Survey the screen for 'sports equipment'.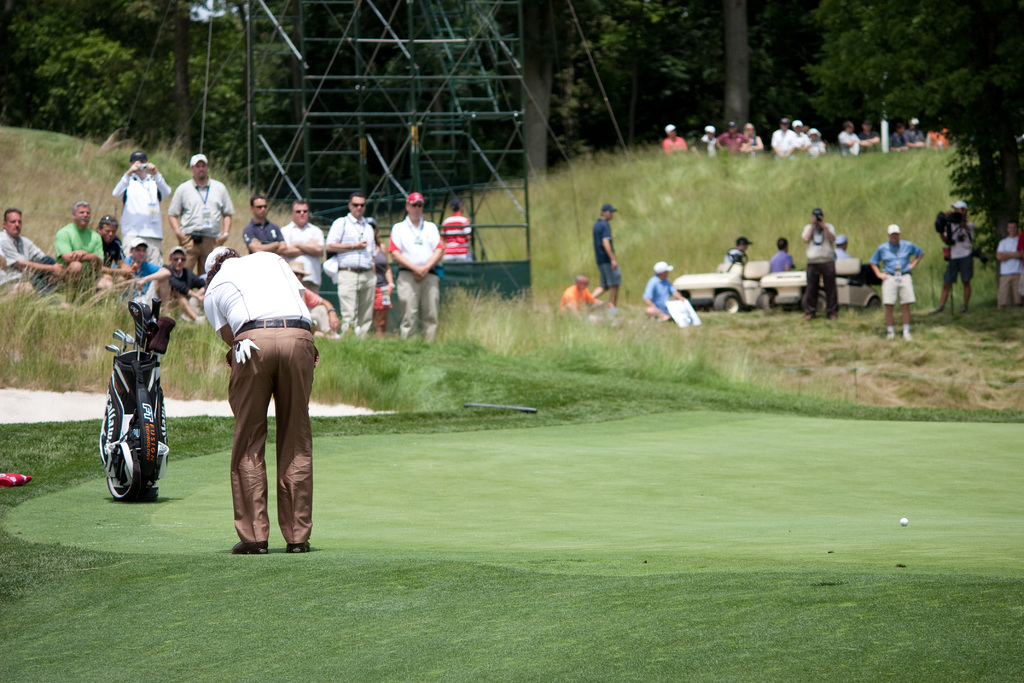
Survey found: l=104, t=346, r=121, b=358.
